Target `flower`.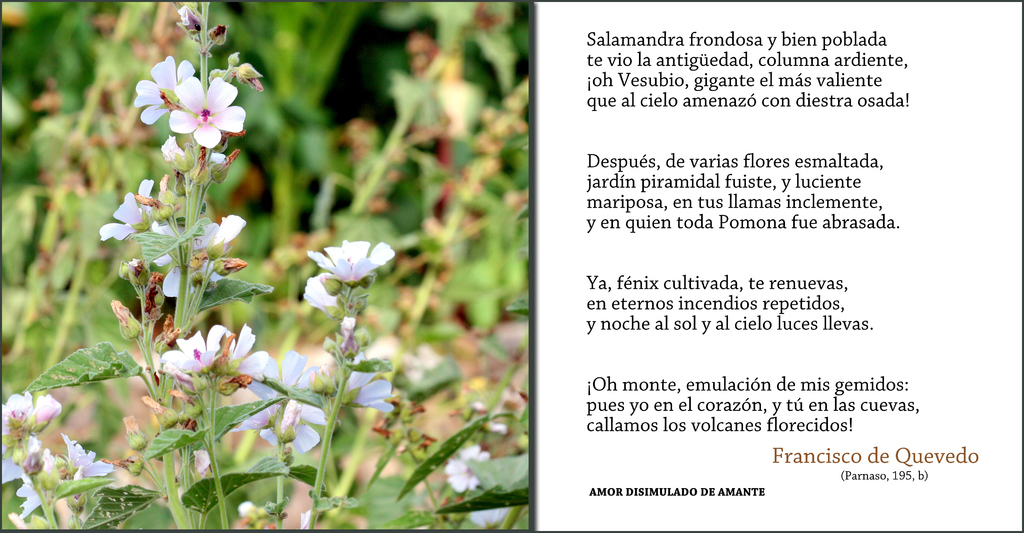
Target region: bbox=(299, 225, 388, 297).
